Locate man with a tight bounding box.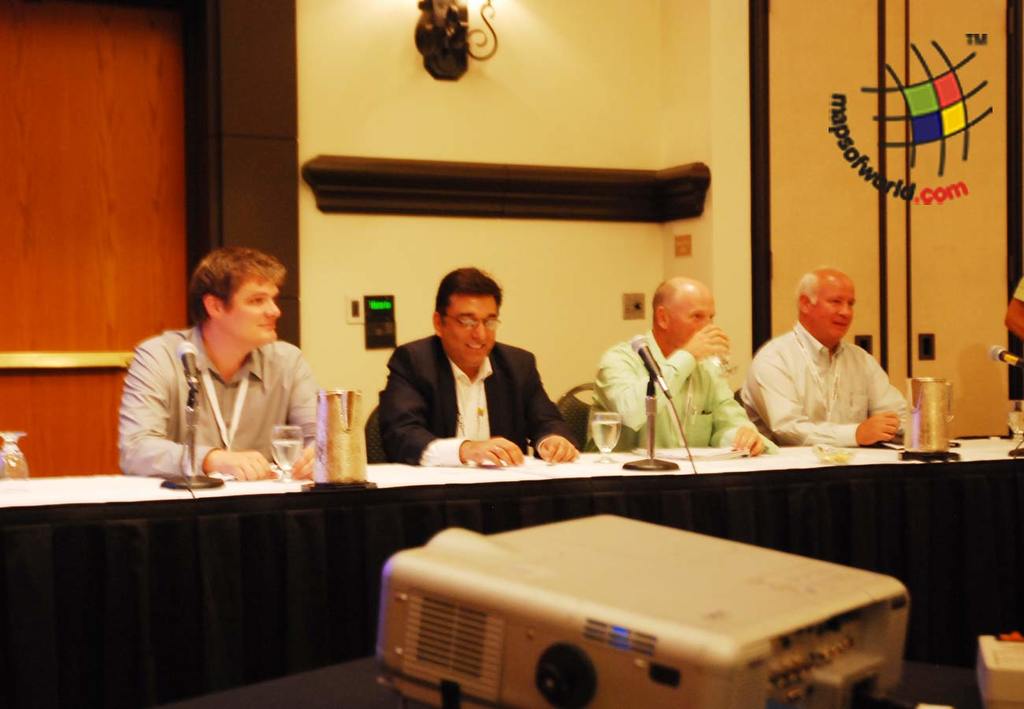
box(596, 275, 774, 457).
